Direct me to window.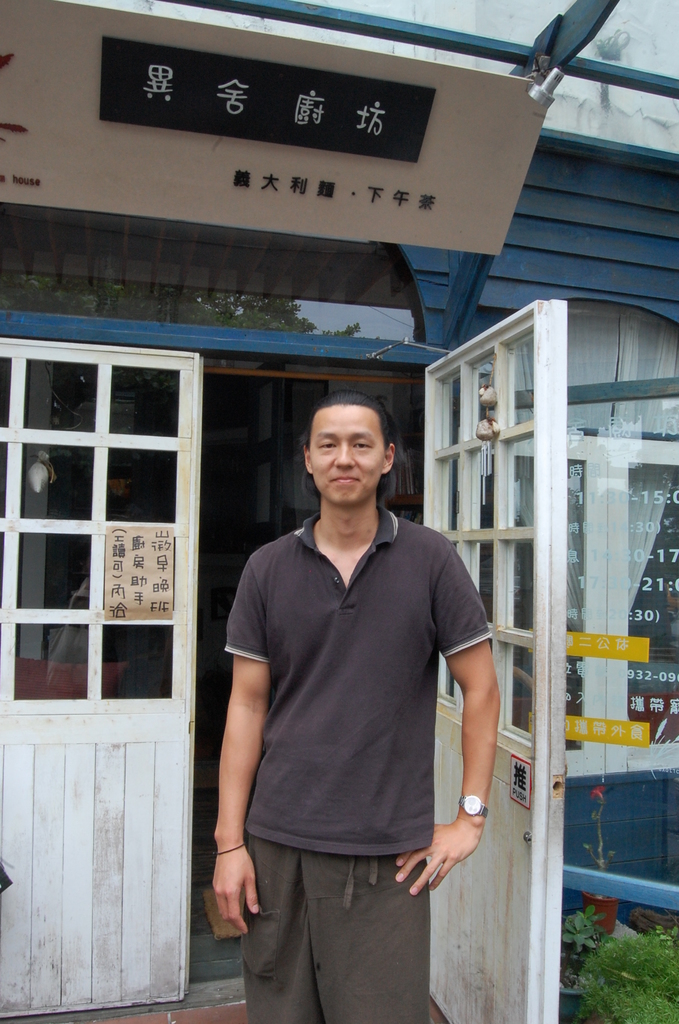
Direction: region(491, 419, 678, 780).
